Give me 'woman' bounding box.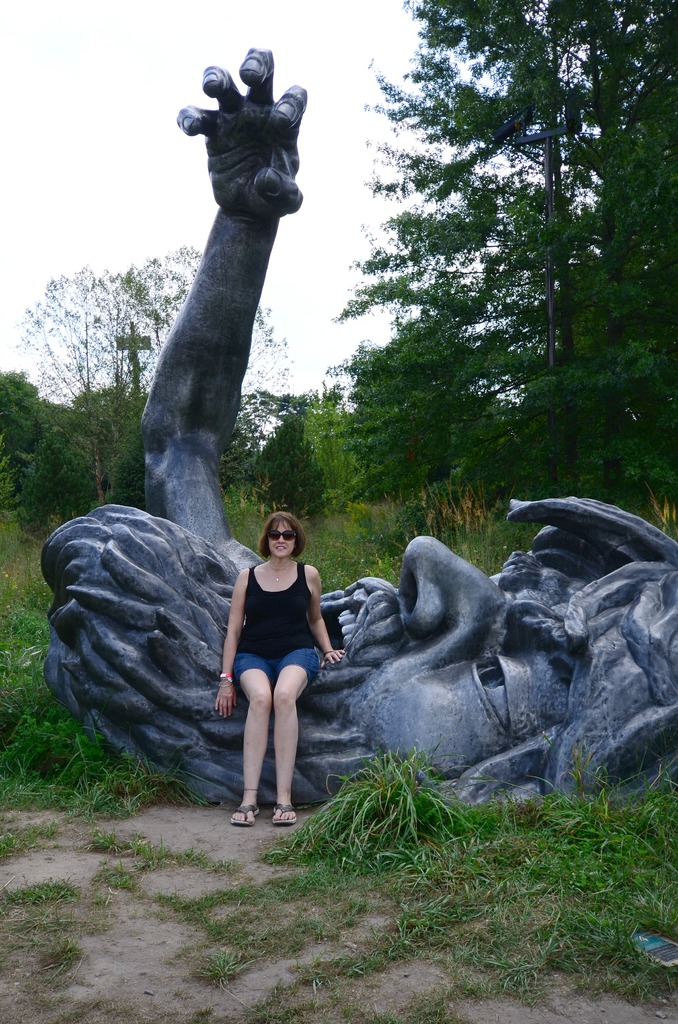
Rect(214, 491, 339, 806).
